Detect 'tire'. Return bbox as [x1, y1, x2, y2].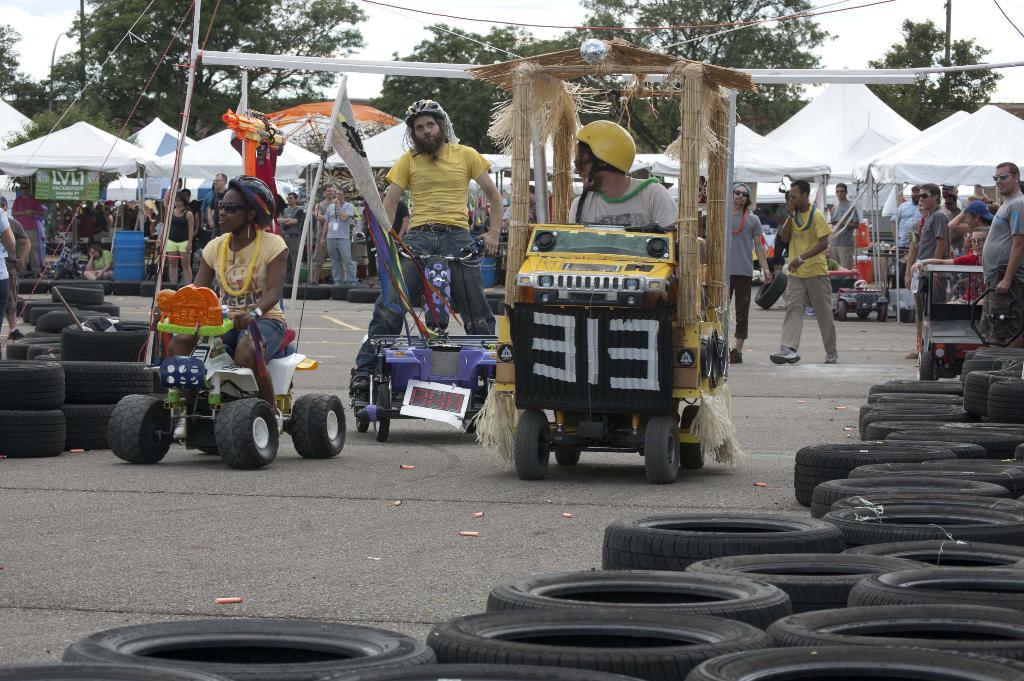
[30, 344, 55, 358].
